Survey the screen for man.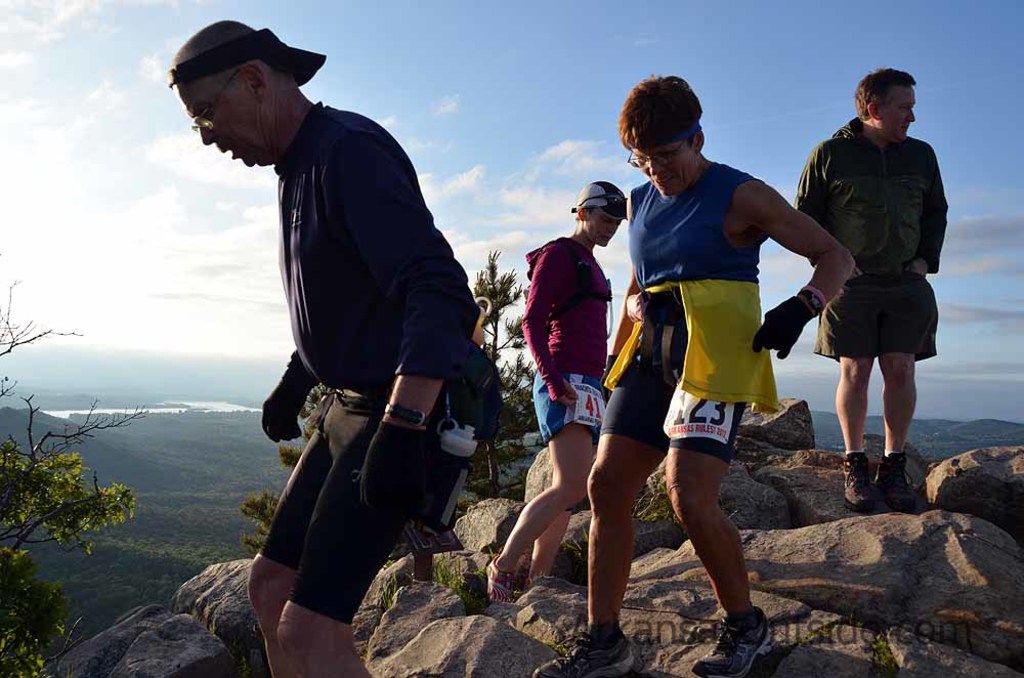
Survey found: <box>200,28,507,639</box>.
